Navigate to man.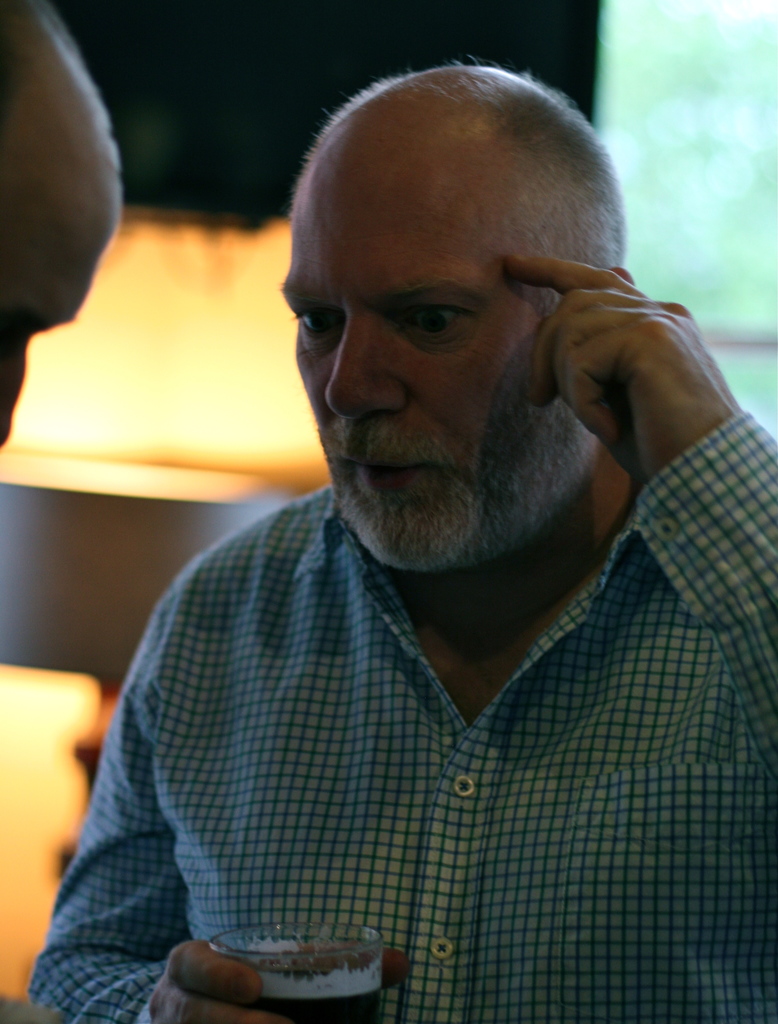
Navigation target: bbox=[35, 62, 777, 986].
